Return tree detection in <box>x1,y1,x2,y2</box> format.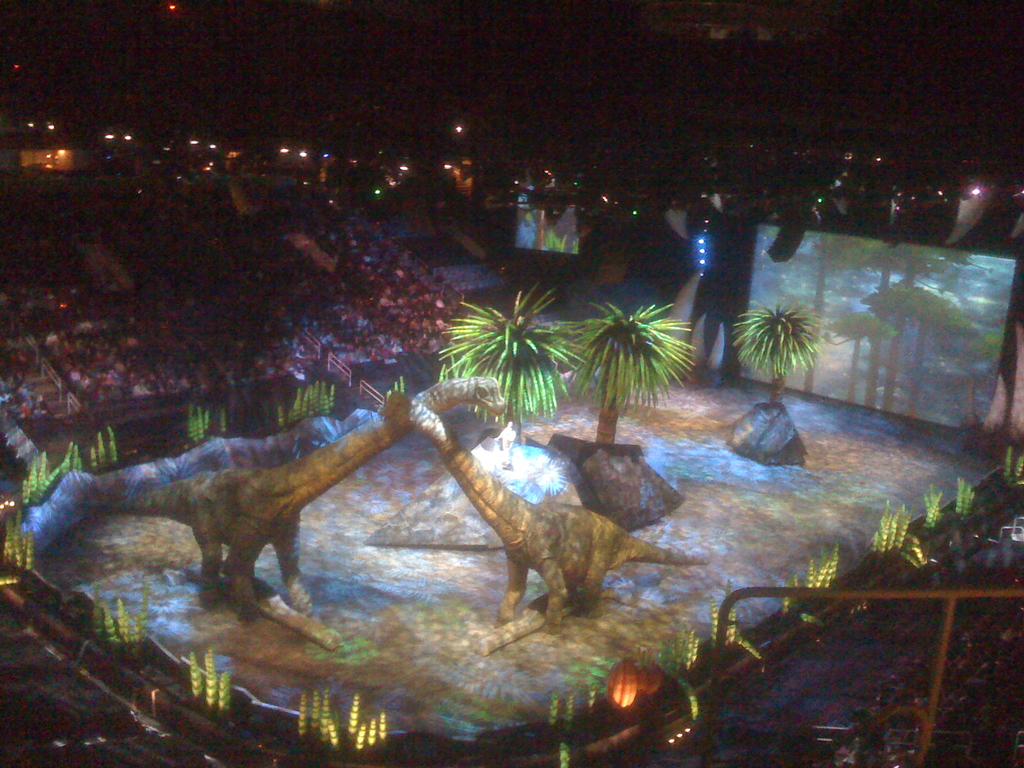
<box>435,288,583,440</box>.
